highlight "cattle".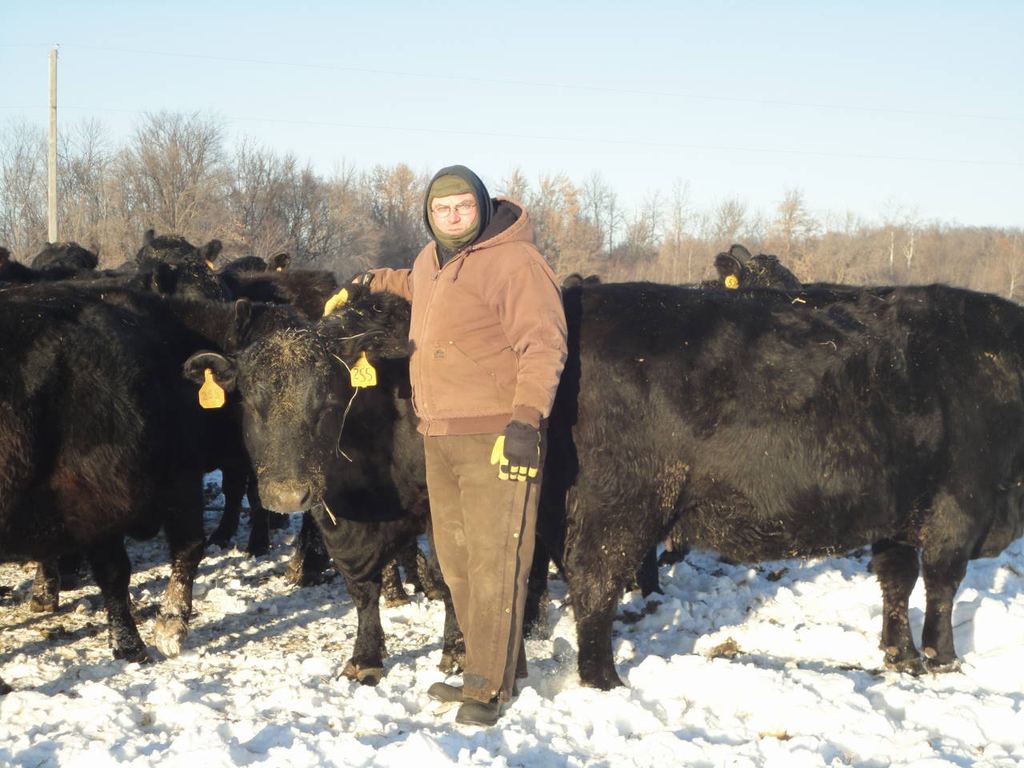
Highlighted region: left=550, top=278, right=1023, bottom=694.
